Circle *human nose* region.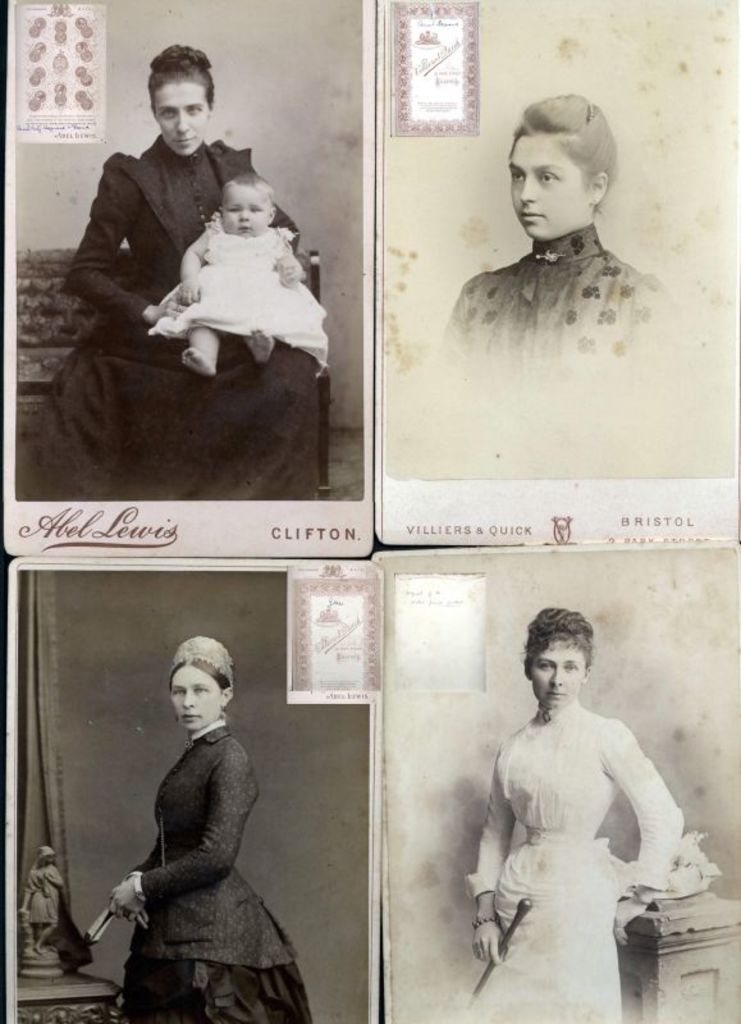
Region: rect(182, 692, 195, 707).
